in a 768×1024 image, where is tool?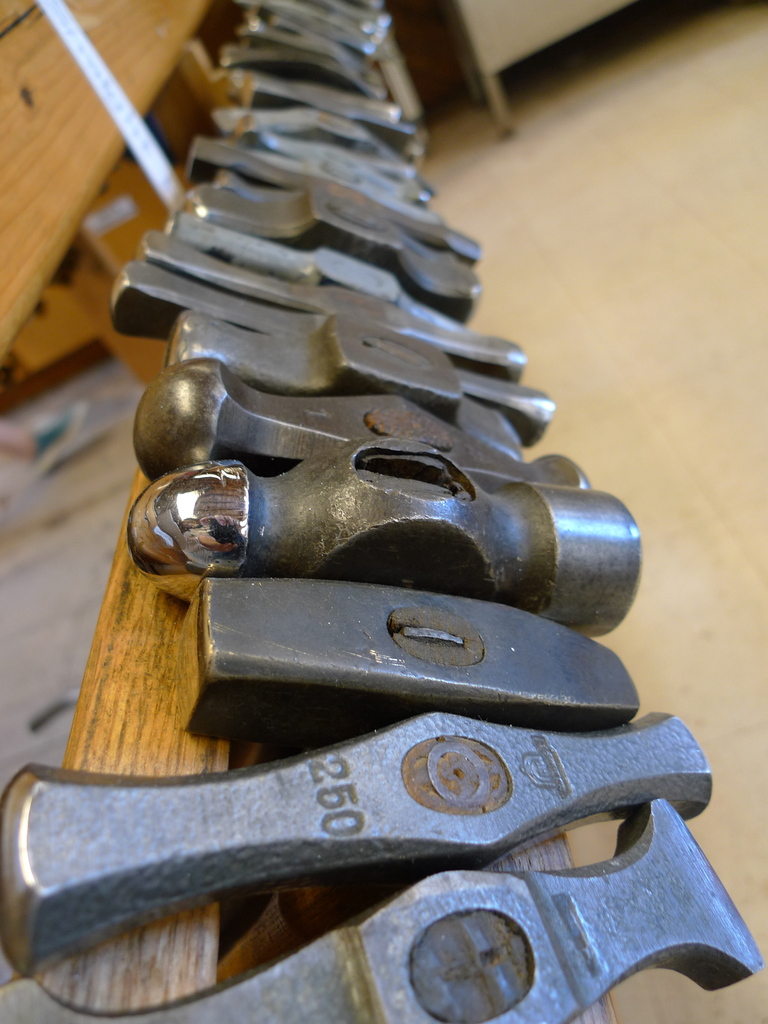
(117,444,628,650).
